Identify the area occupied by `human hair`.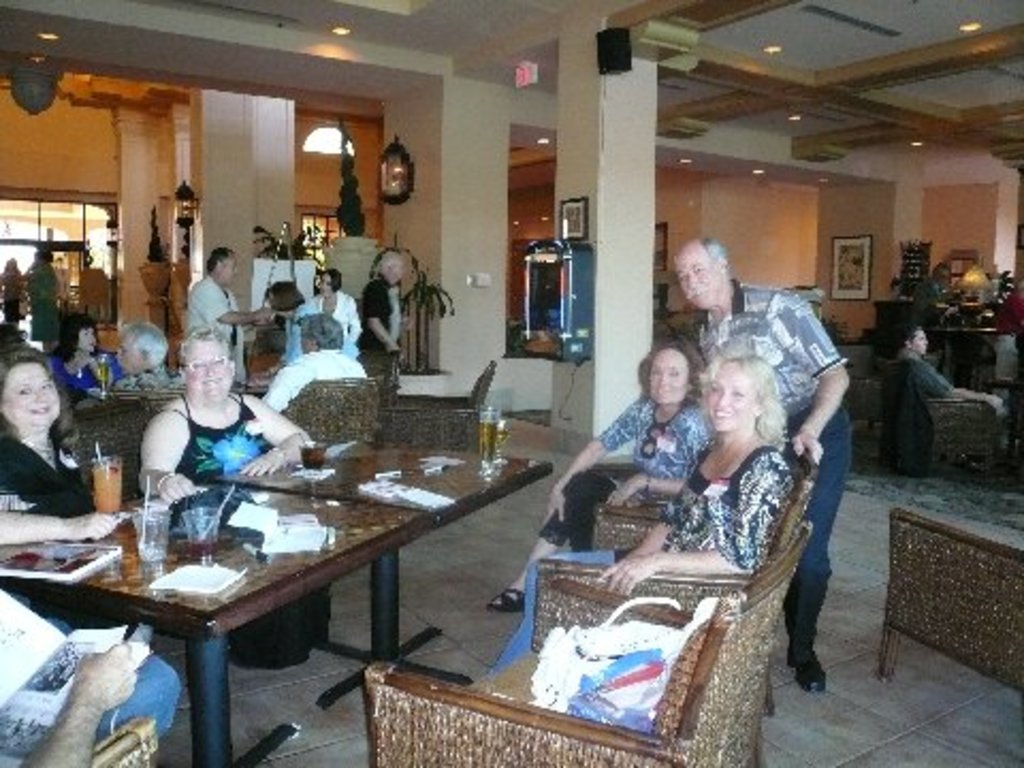
Area: [left=205, top=245, right=235, bottom=275].
